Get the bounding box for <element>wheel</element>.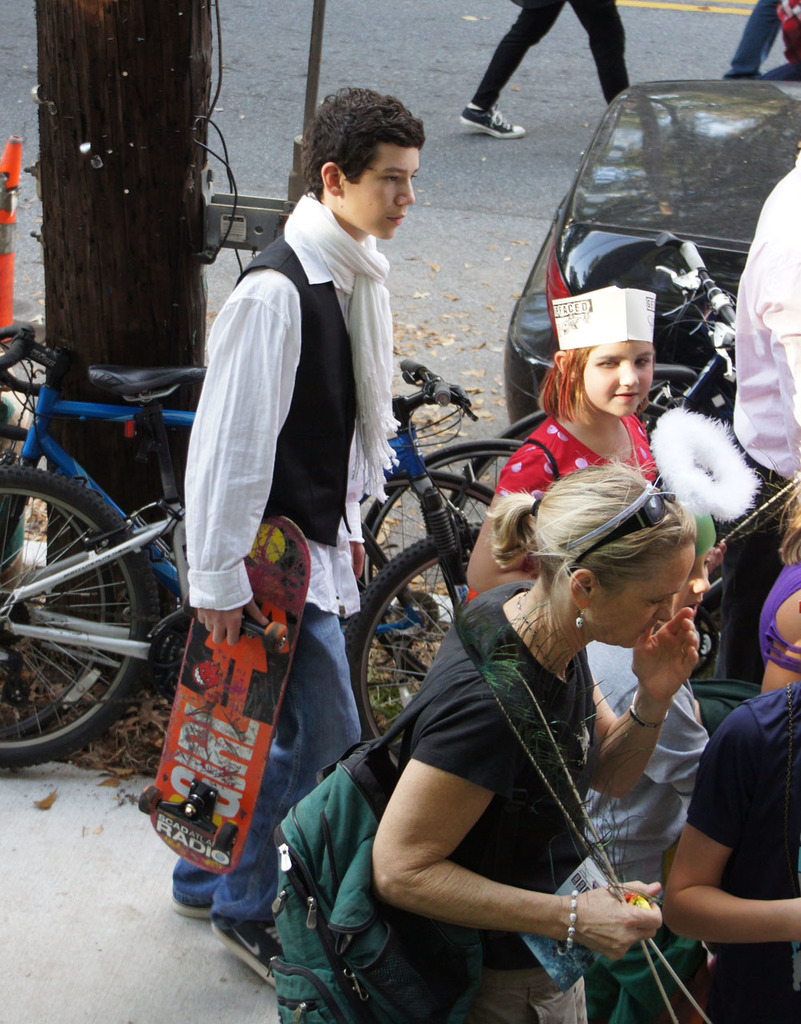
0, 422, 125, 733.
